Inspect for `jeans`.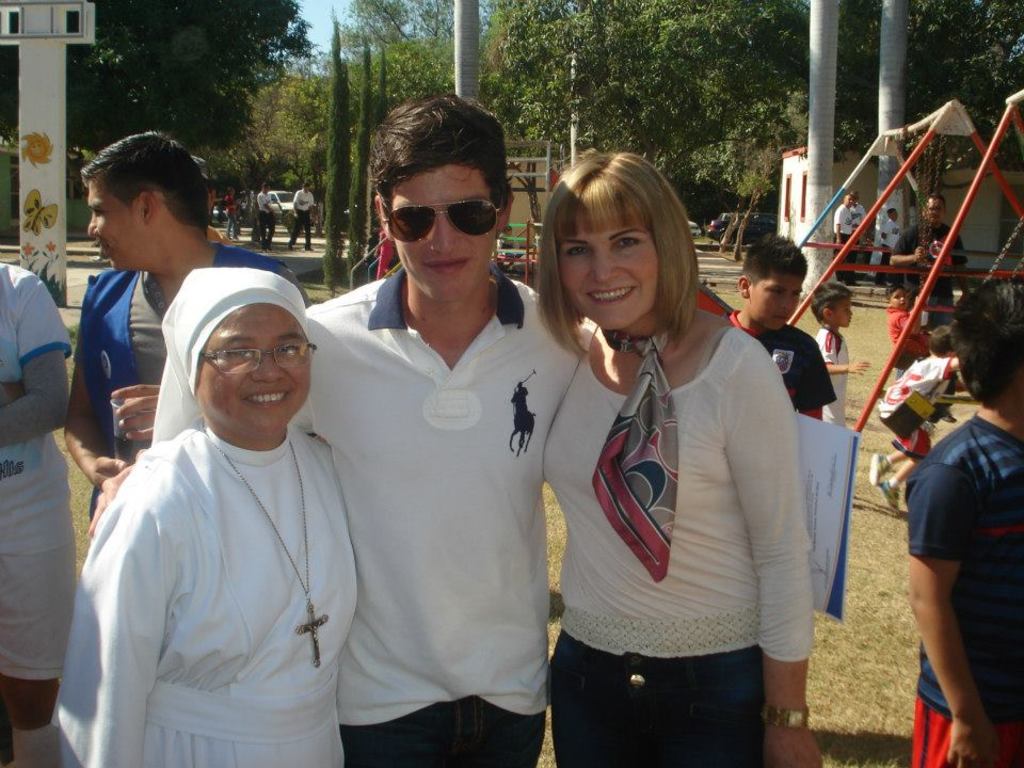
Inspection: 565/626/796/755.
